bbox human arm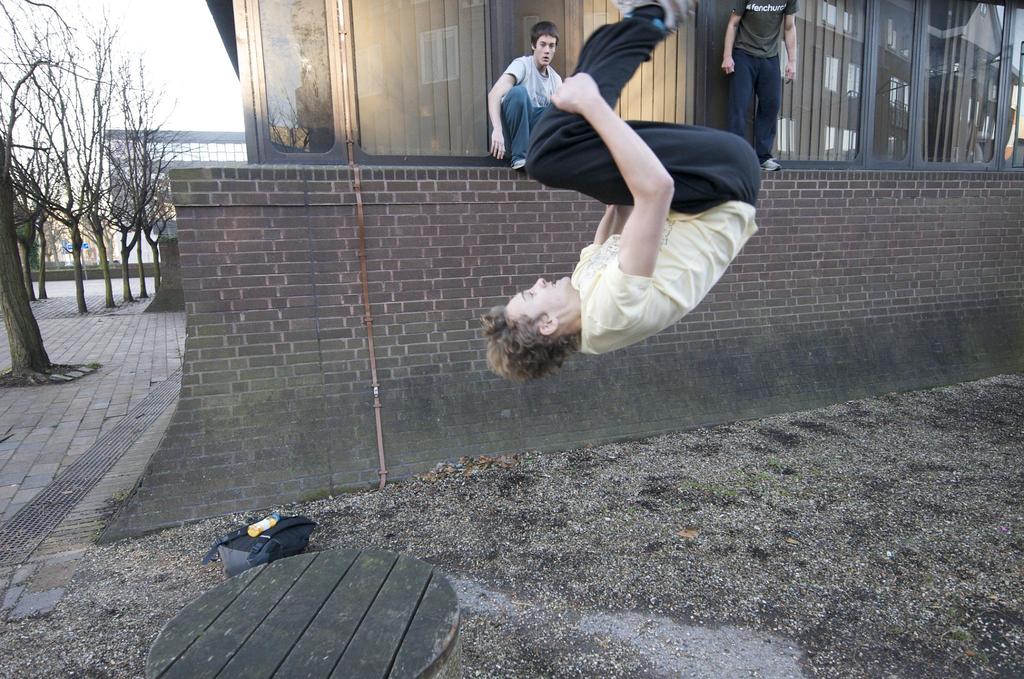
bbox(565, 74, 673, 328)
